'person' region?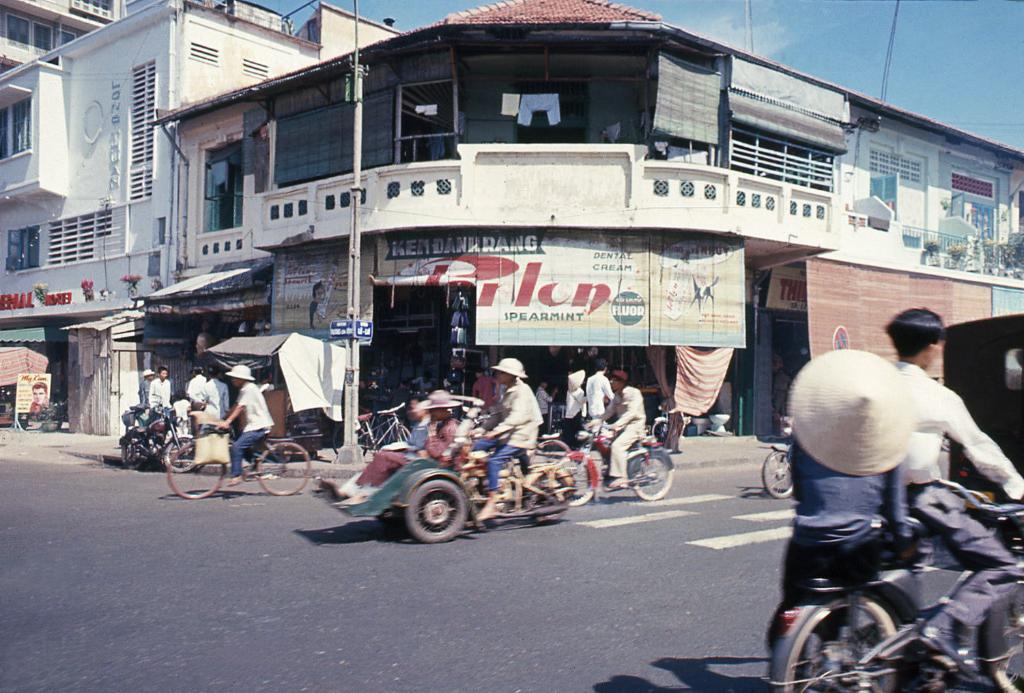
bbox(205, 367, 233, 423)
